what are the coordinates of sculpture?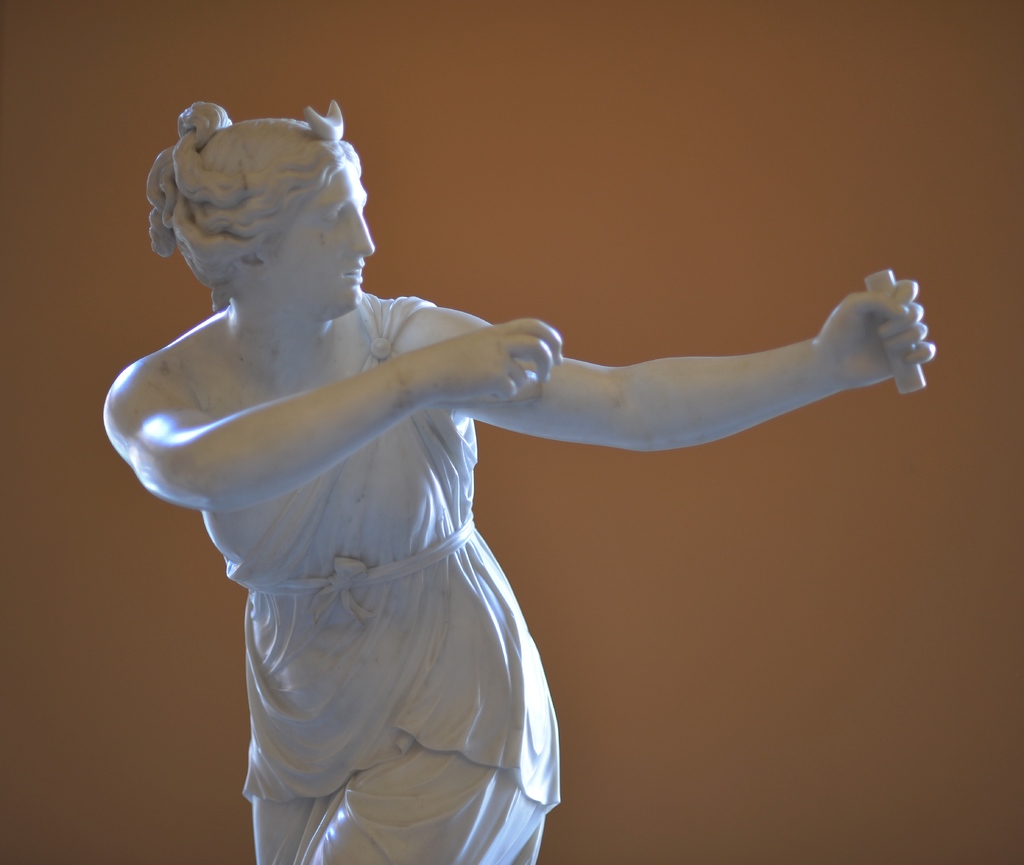
crop(100, 101, 934, 864).
